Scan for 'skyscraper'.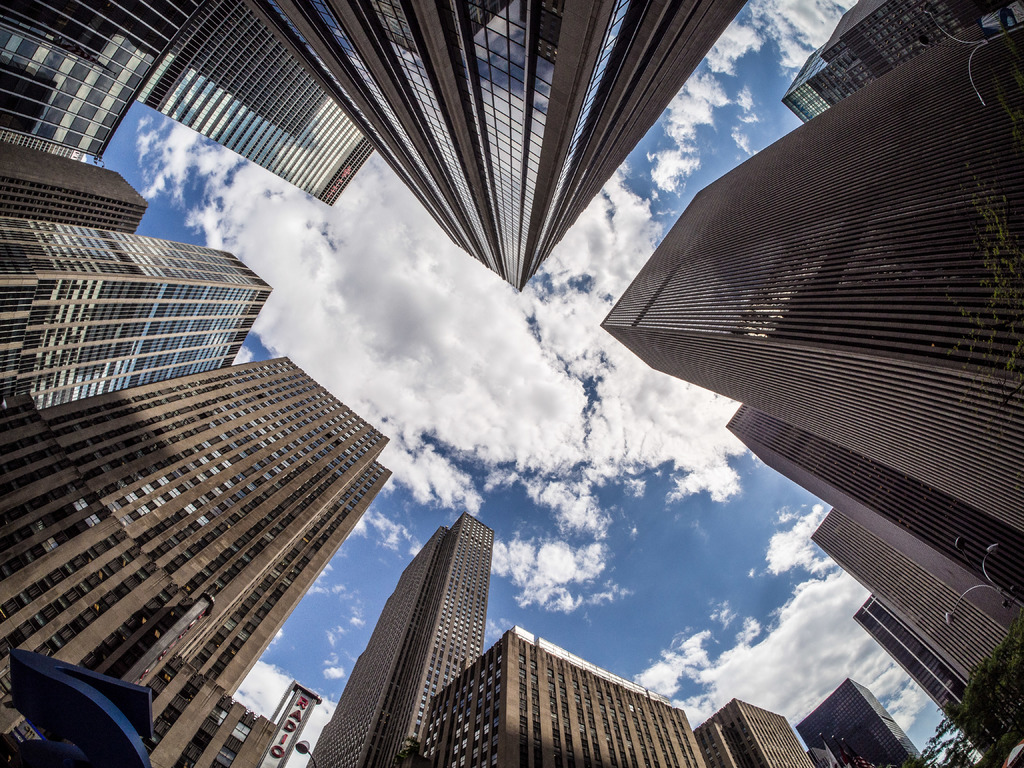
Scan result: 697:701:813:765.
